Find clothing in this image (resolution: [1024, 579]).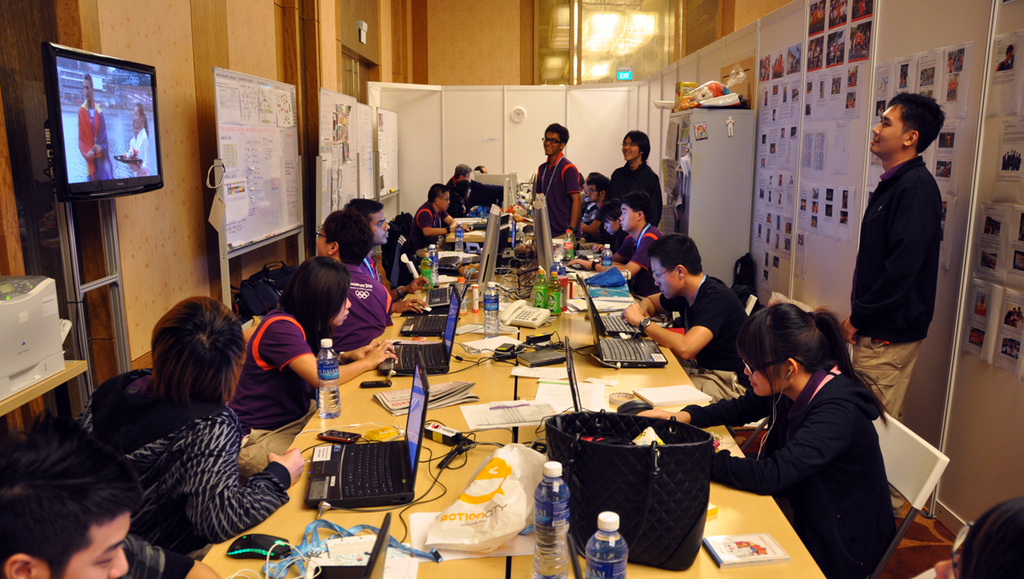
x1=82, y1=360, x2=302, y2=578.
